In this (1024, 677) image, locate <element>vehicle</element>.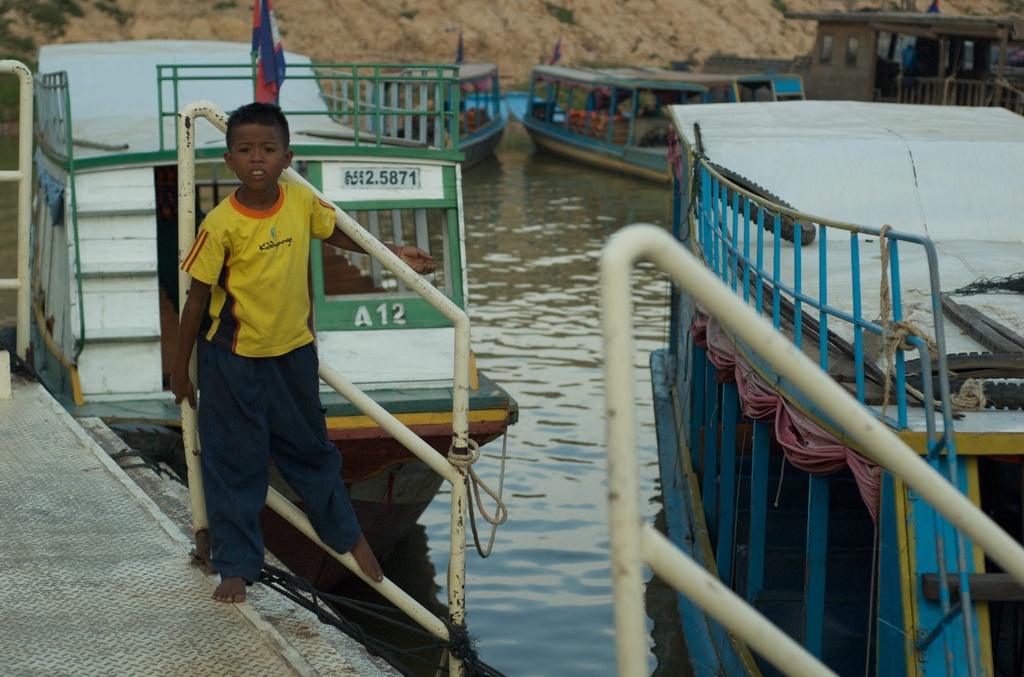
Bounding box: detection(503, 66, 714, 184).
